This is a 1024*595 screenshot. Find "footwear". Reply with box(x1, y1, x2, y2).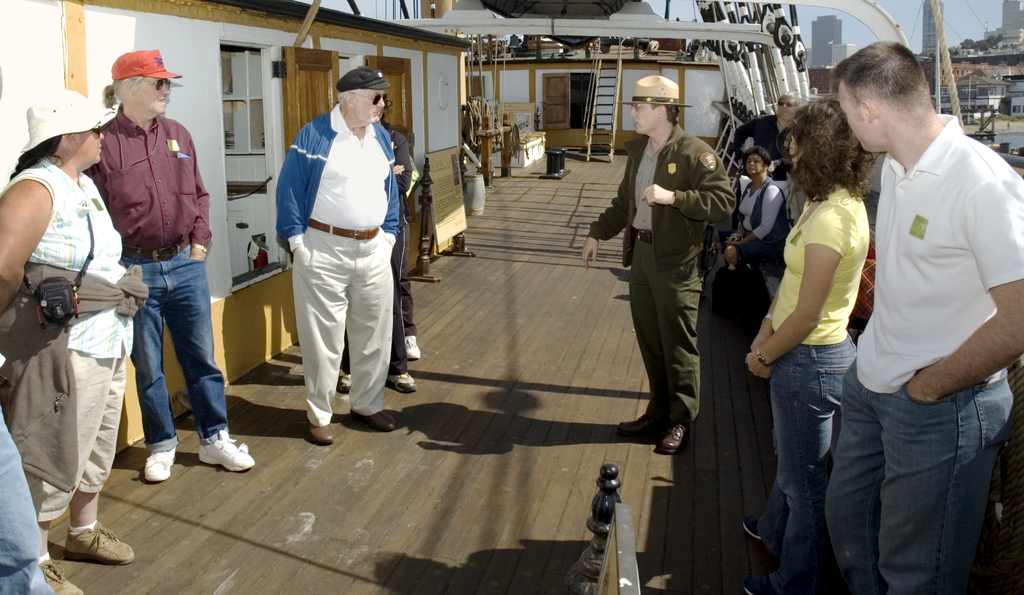
box(142, 446, 176, 484).
